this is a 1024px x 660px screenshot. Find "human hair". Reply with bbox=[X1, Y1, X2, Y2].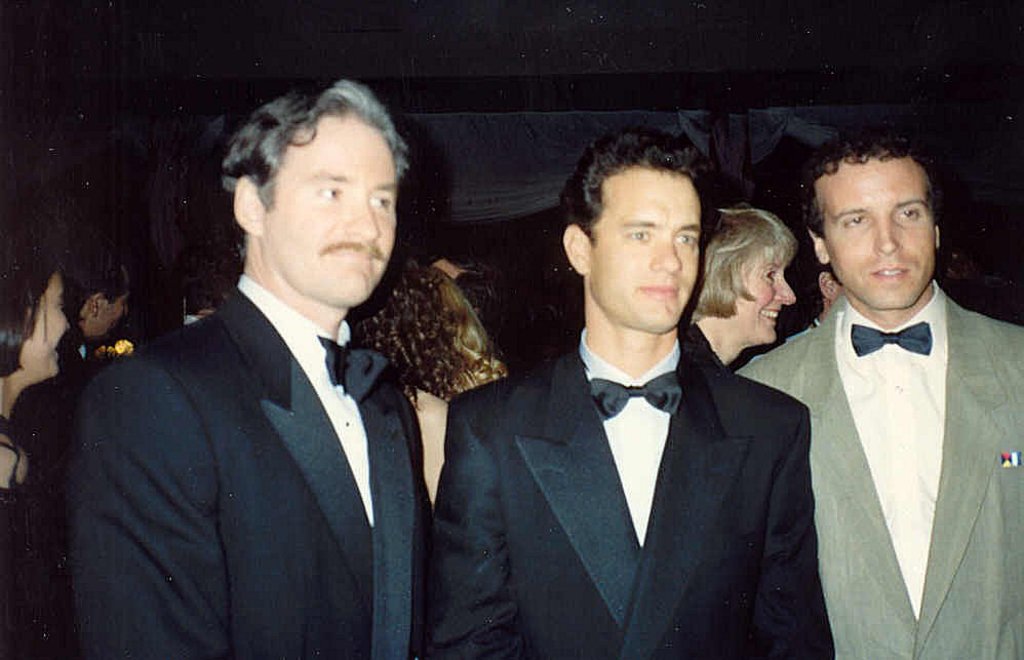
bbox=[559, 126, 715, 238].
